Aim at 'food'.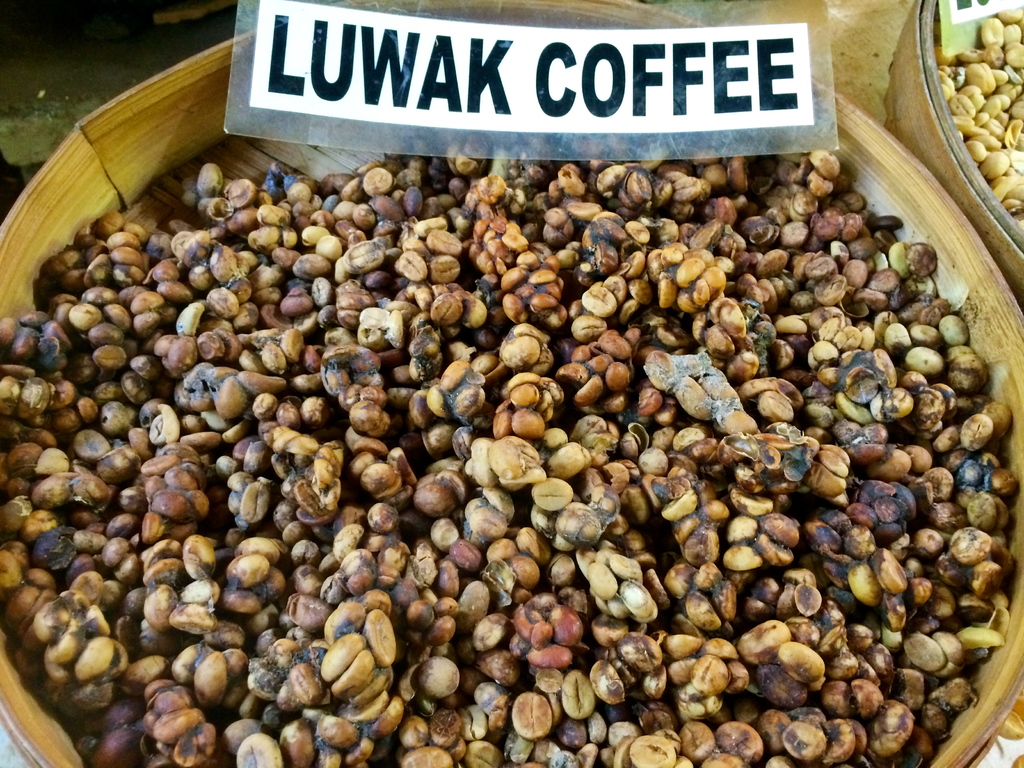
Aimed at detection(0, 122, 1016, 767).
